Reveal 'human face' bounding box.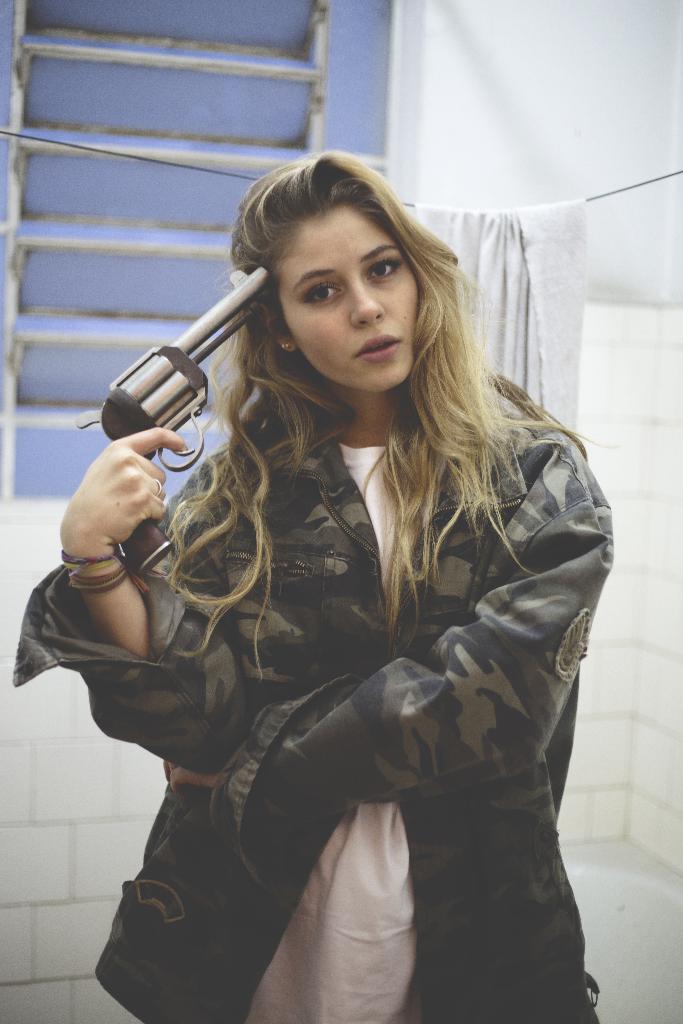
Revealed: rect(279, 206, 423, 391).
